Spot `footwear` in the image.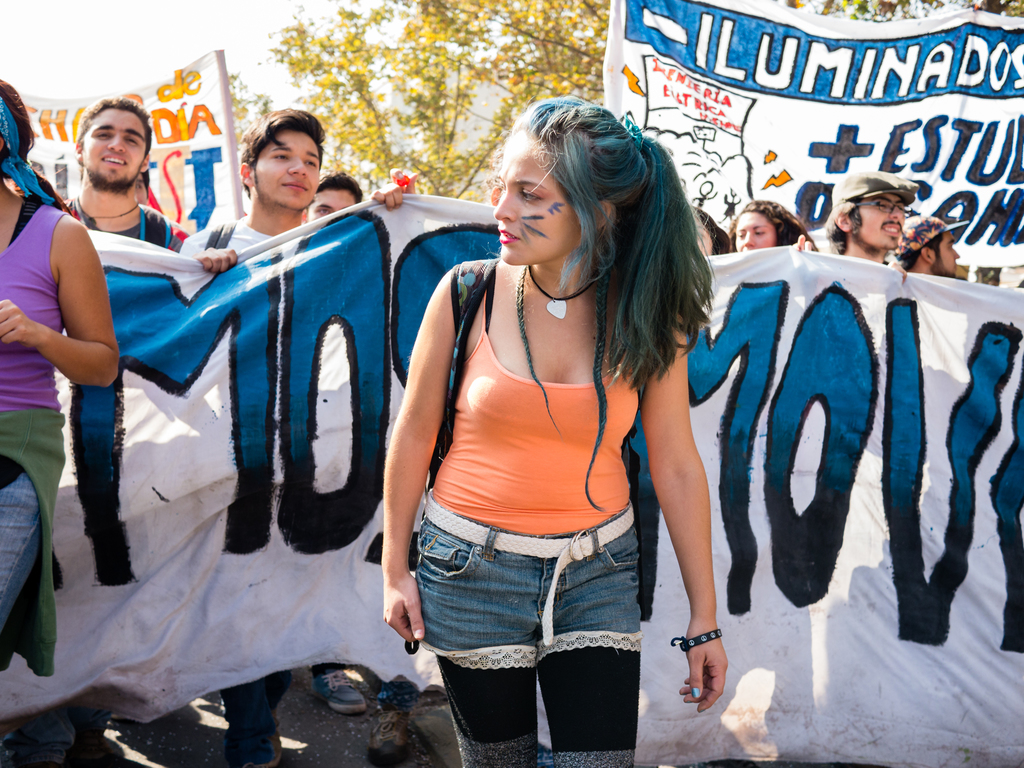
`footwear` found at box=[369, 712, 412, 765].
